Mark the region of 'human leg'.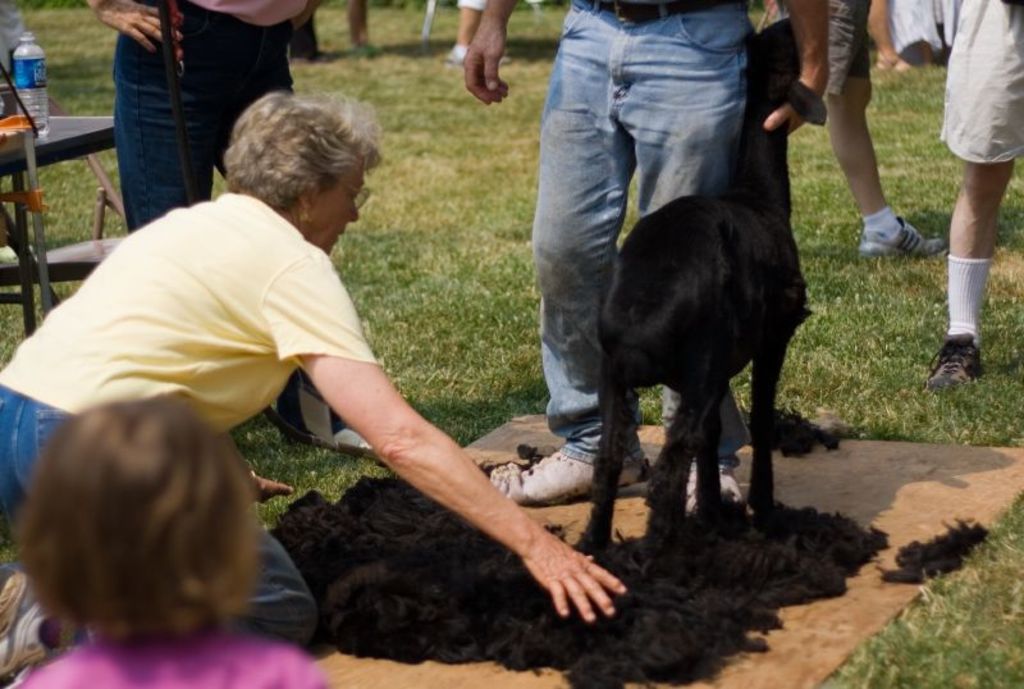
Region: 497, 3, 631, 505.
